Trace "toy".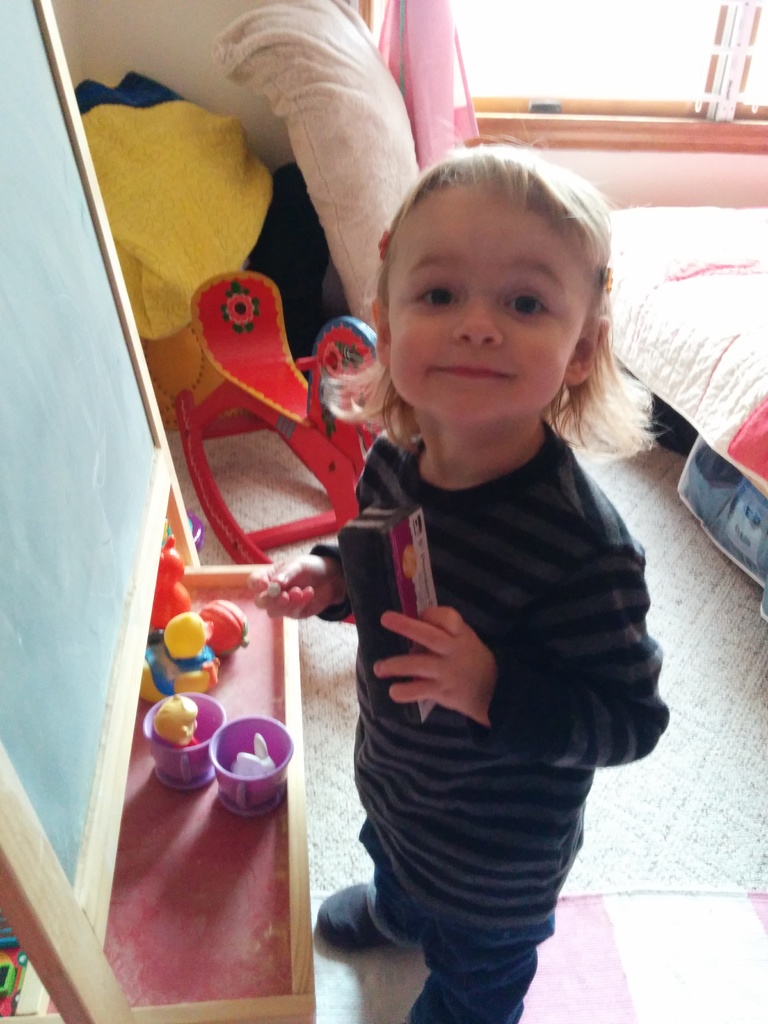
Traced to {"left": 148, "top": 537, "right": 195, "bottom": 636}.
